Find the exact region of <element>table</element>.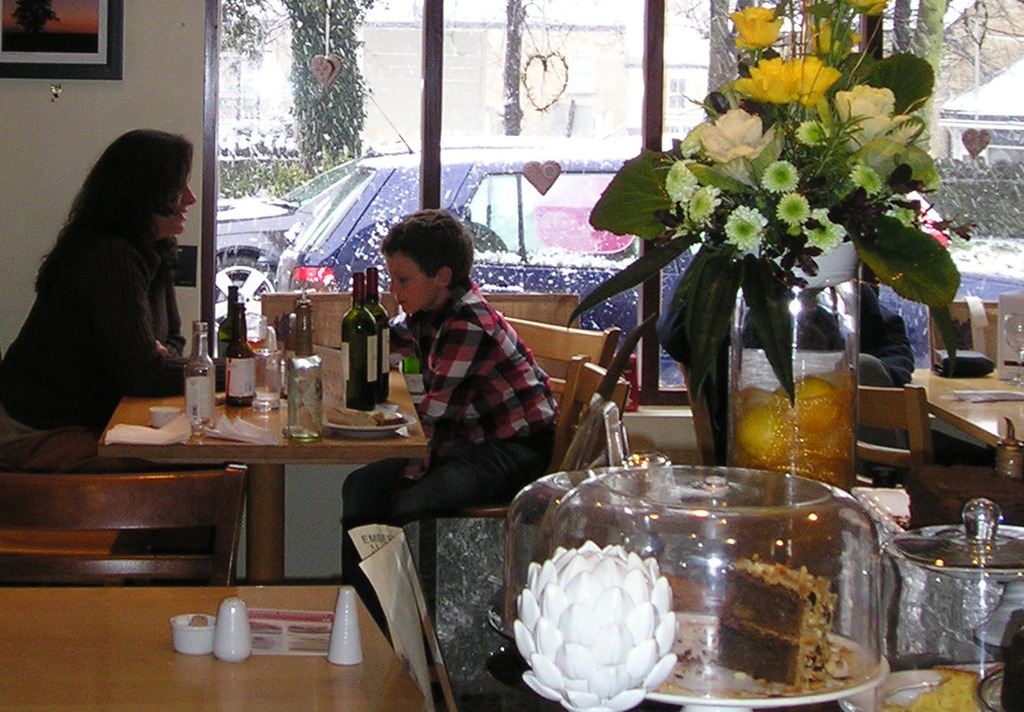
Exact region: {"left": 901, "top": 370, "right": 1023, "bottom": 450}.
